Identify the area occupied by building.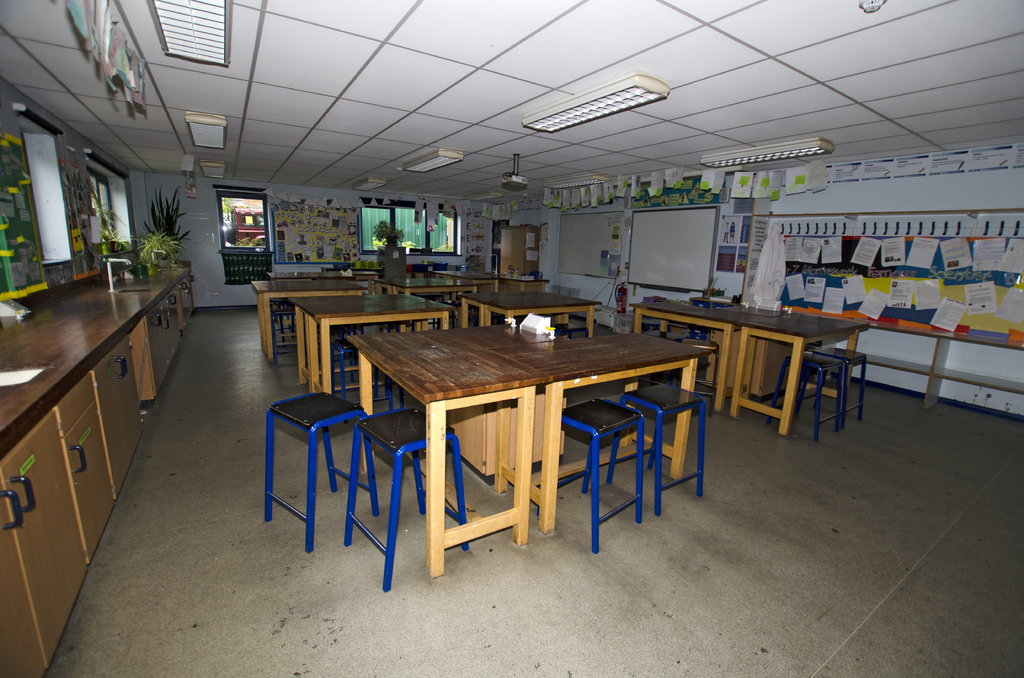
Area: x1=0, y1=0, x2=1023, y2=677.
